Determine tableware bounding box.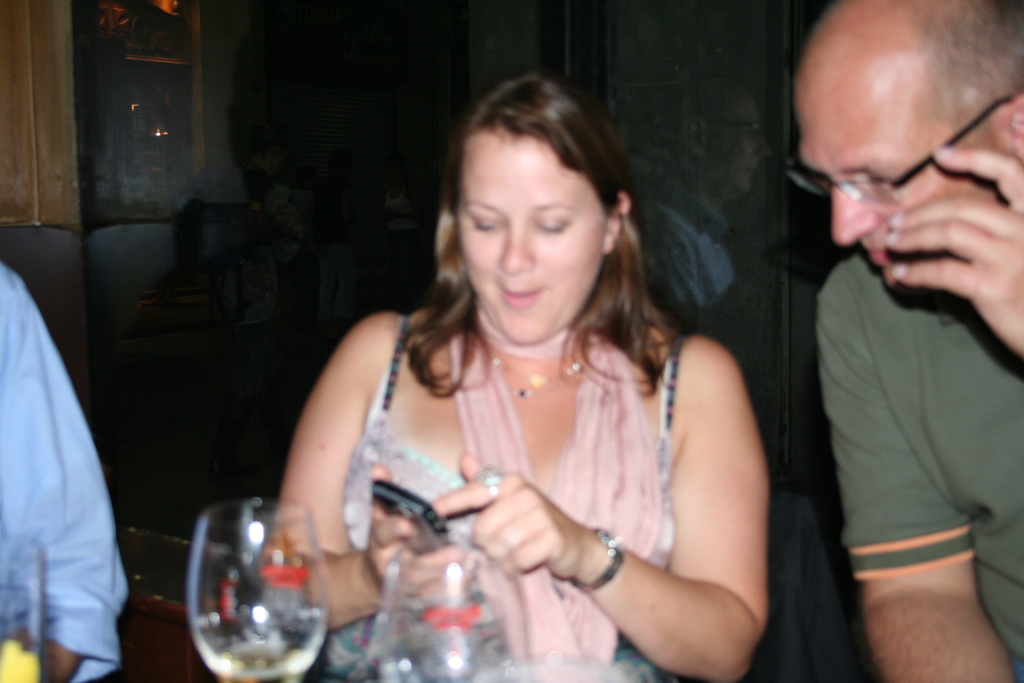
Determined: (x1=167, y1=508, x2=321, y2=674).
